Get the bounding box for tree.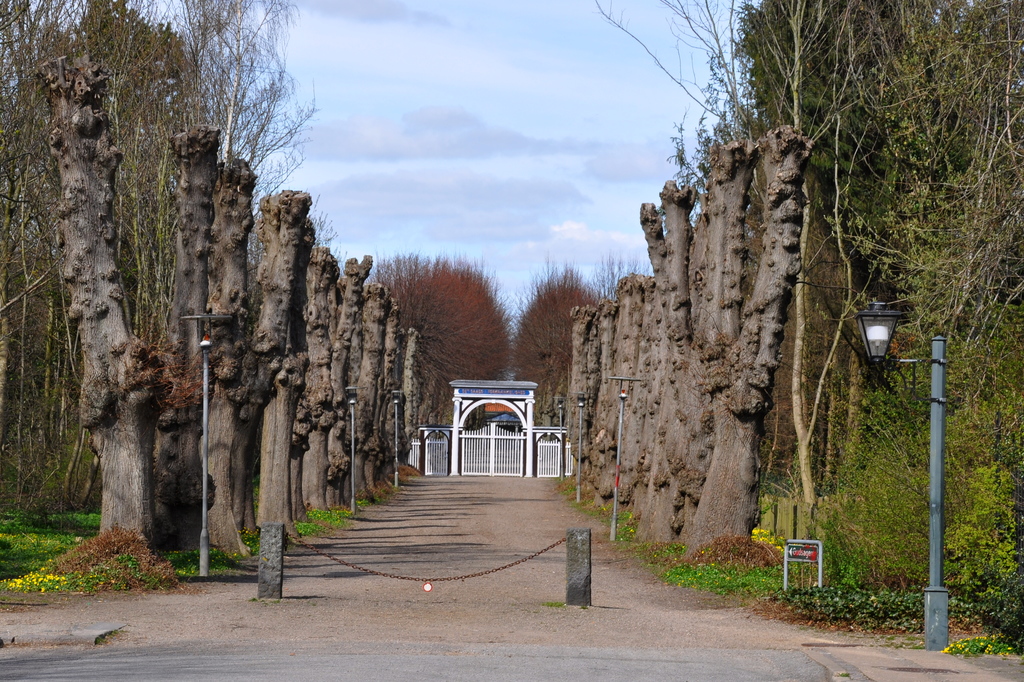
[380, 246, 514, 440].
